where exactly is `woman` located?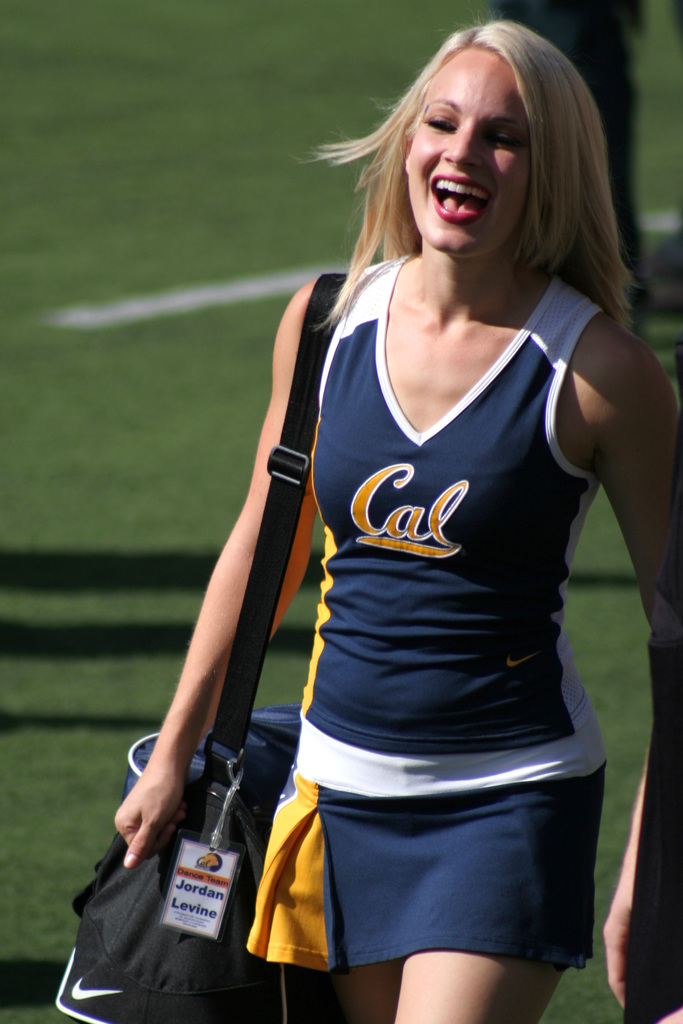
Its bounding box is box(152, 54, 682, 977).
